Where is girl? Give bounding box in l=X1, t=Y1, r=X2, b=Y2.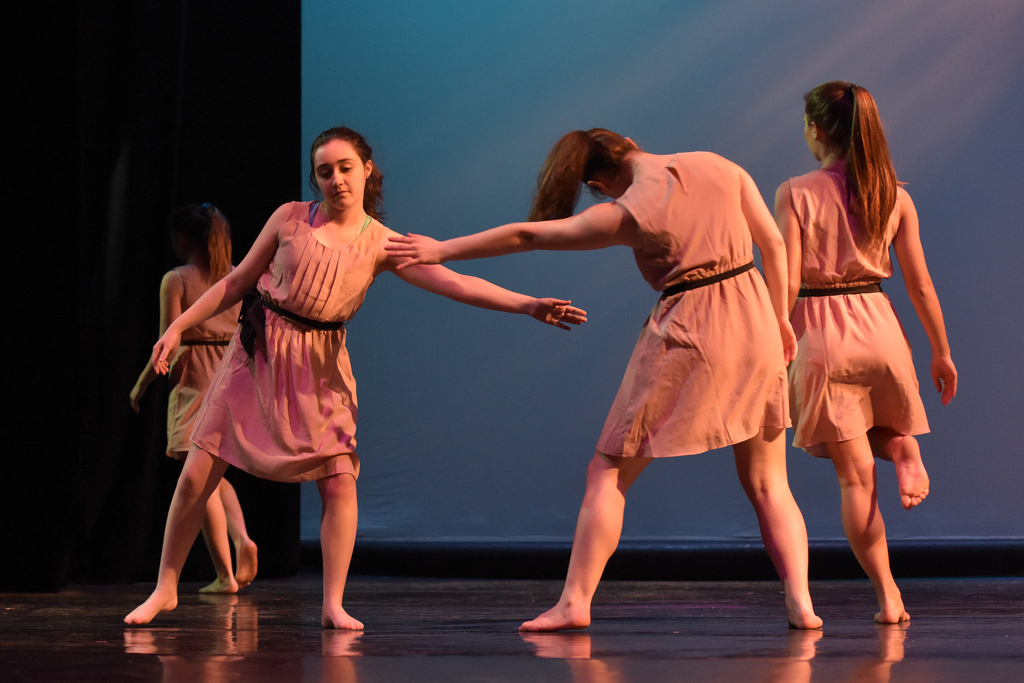
l=389, t=125, r=820, b=629.
